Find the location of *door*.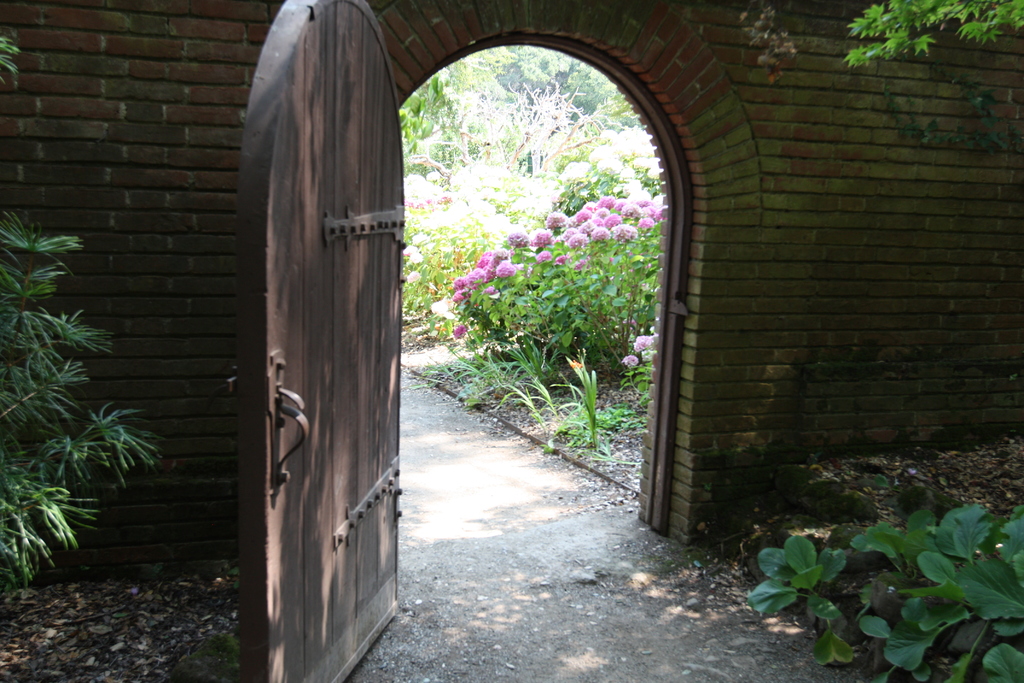
Location: {"x1": 235, "y1": 0, "x2": 397, "y2": 682}.
